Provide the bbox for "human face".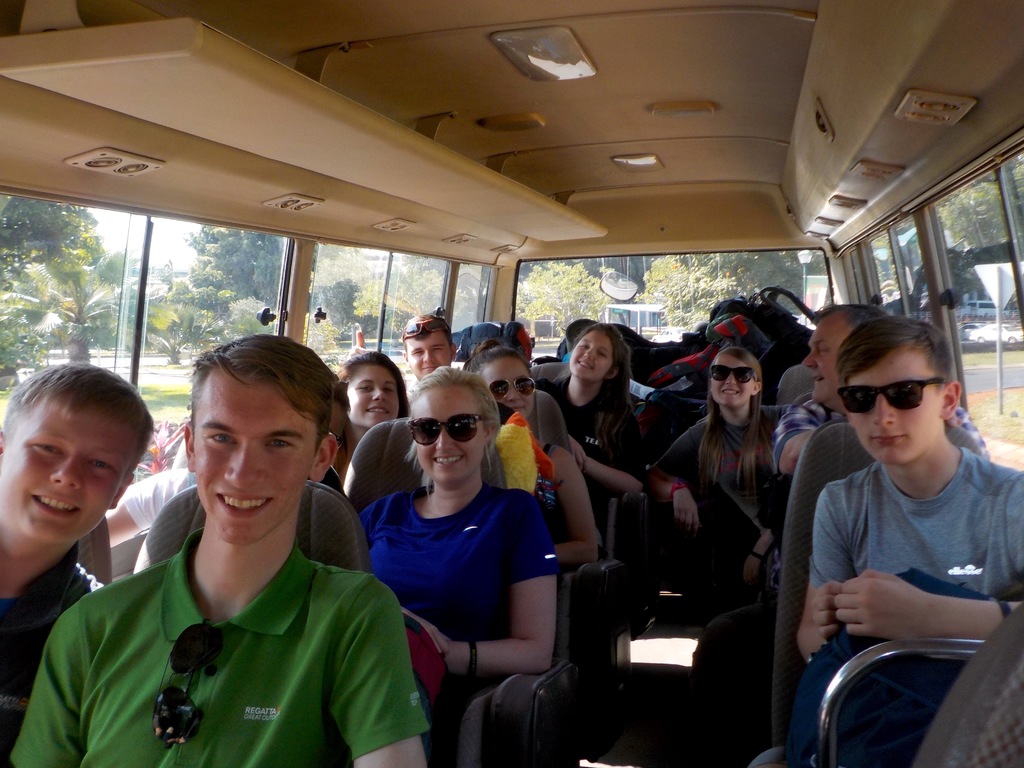
844,355,940,465.
